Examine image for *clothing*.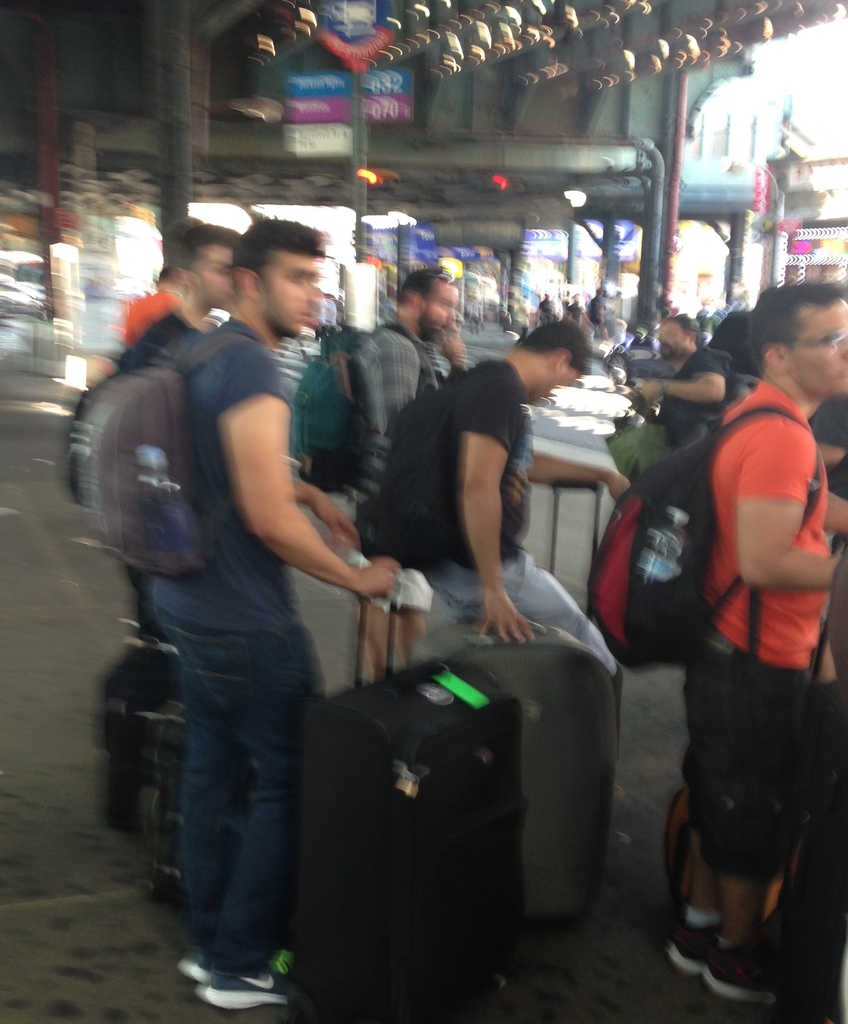
Examination result: 114, 301, 198, 632.
